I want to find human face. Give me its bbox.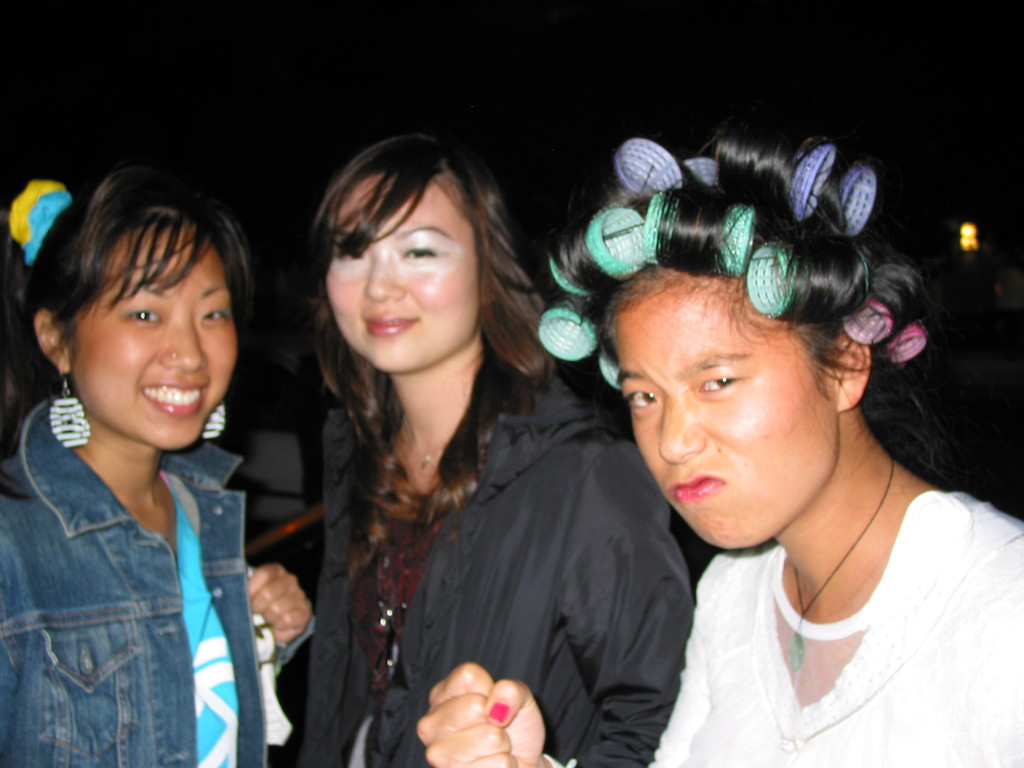
bbox=[328, 183, 476, 372].
